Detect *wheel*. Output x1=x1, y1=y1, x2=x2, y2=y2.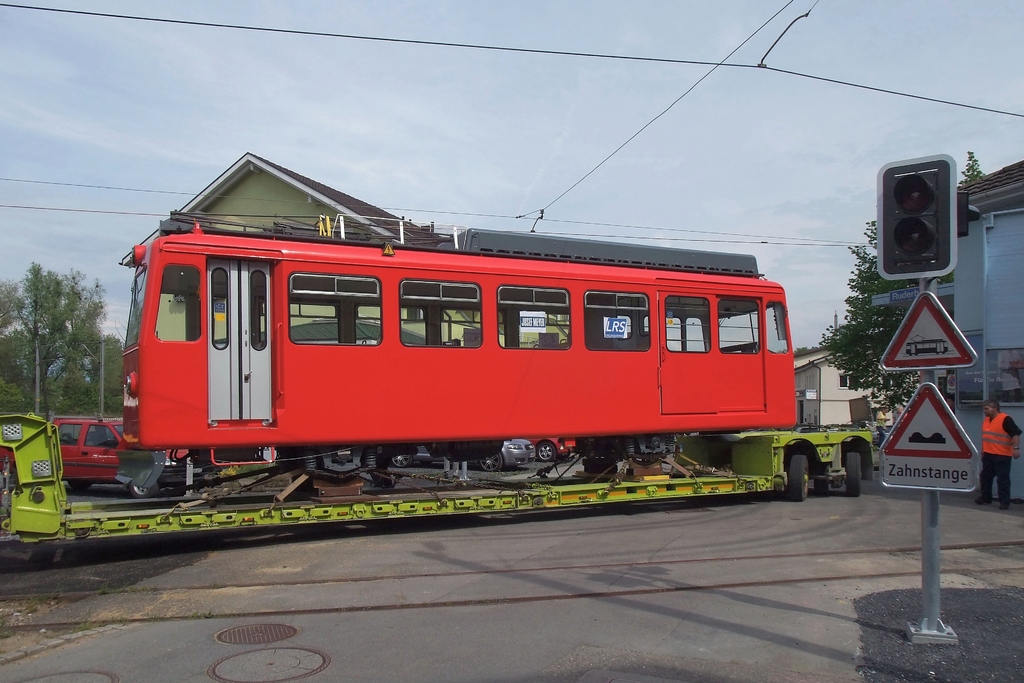
x1=787, y1=454, x2=812, y2=500.
